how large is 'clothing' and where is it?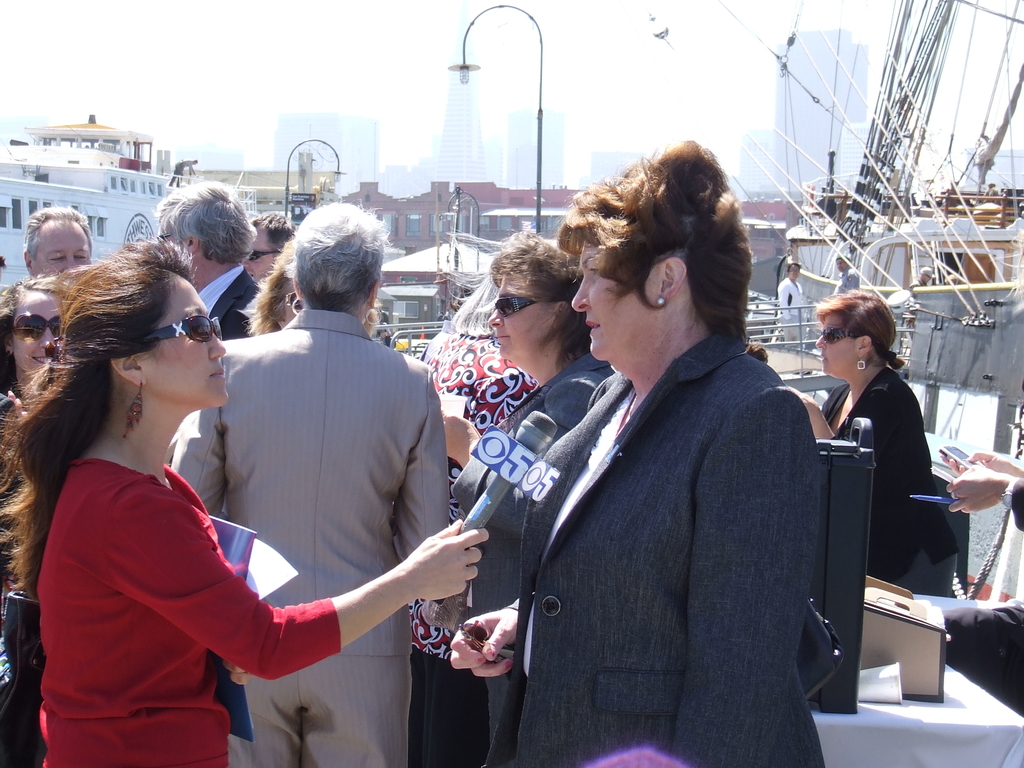
Bounding box: x1=447 y1=356 x2=630 y2=761.
